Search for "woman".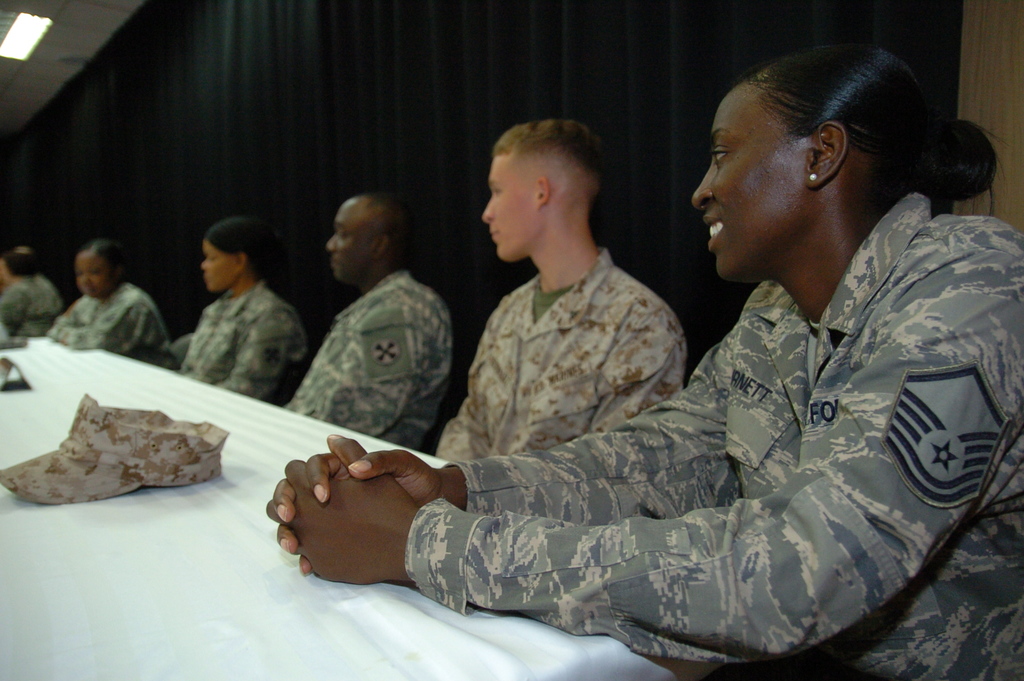
Found at rect(310, 50, 1023, 677).
